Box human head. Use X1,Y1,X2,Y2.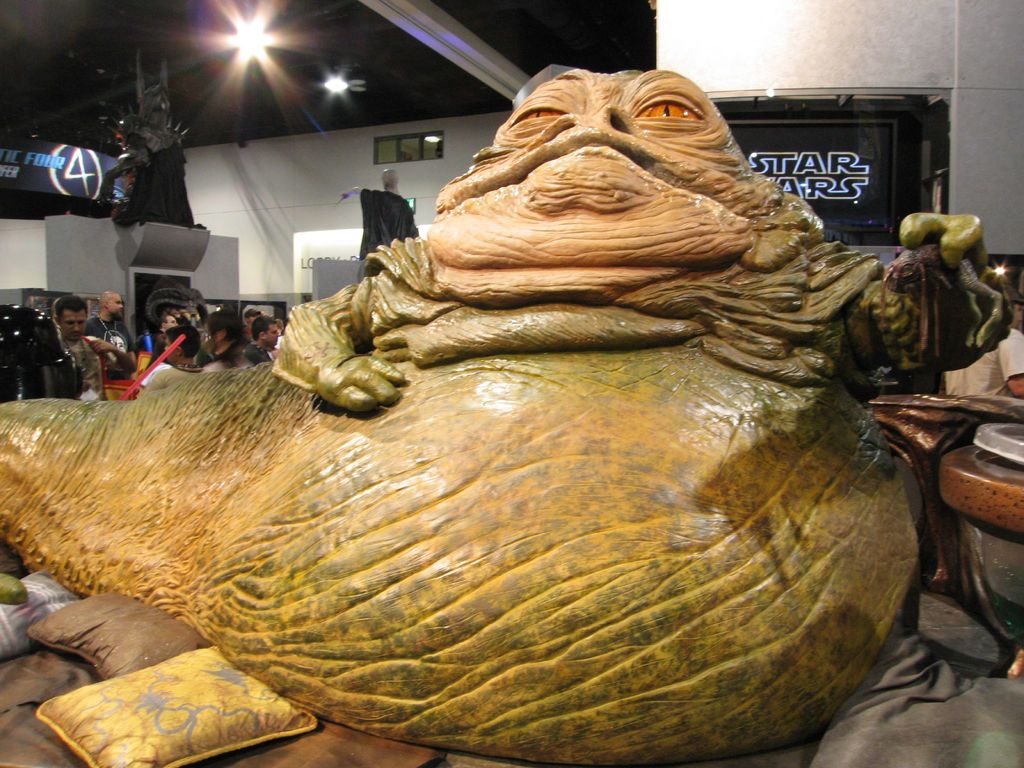
163,326,202,363.
